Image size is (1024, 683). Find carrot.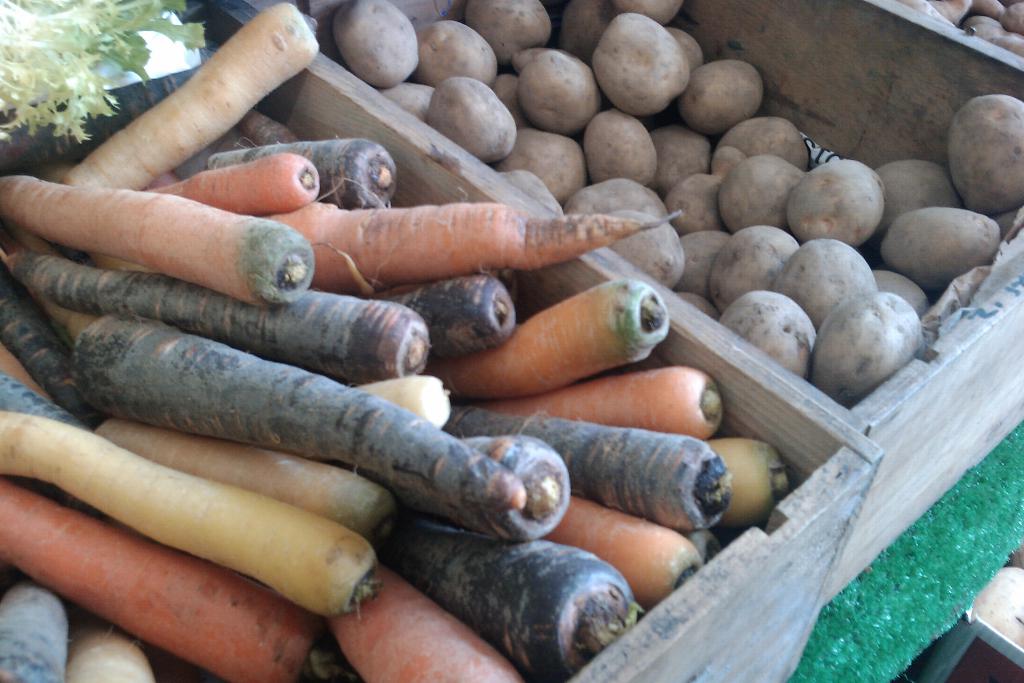
x1=21, y1=94, x2=768, y2=660.
